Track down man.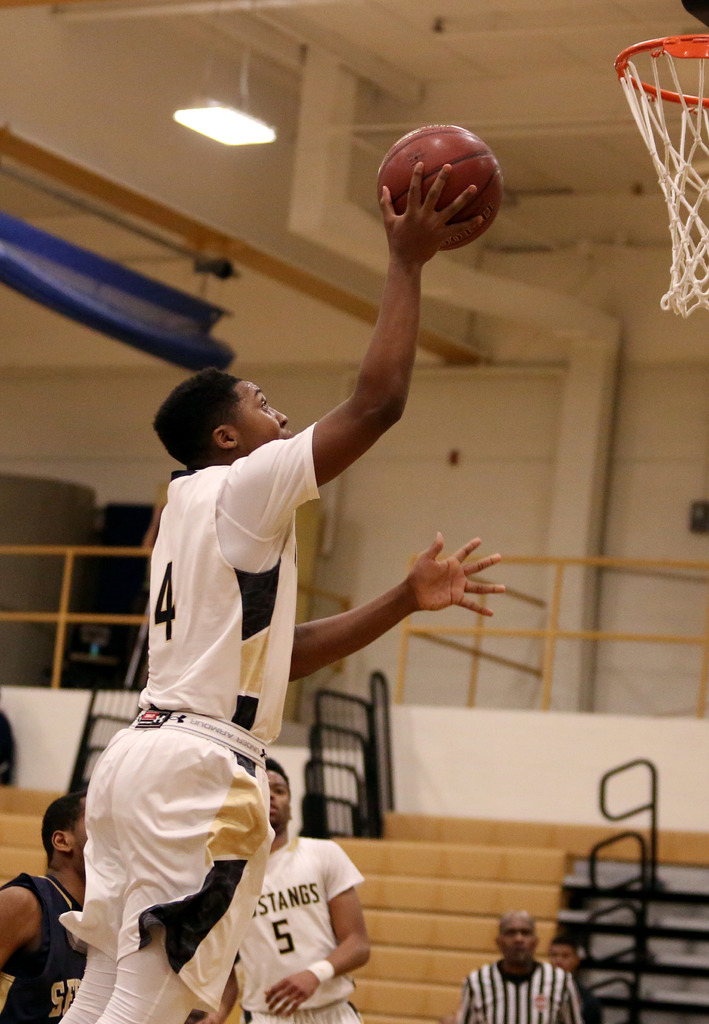
Tracked to [0, 788, 91, 1022].
